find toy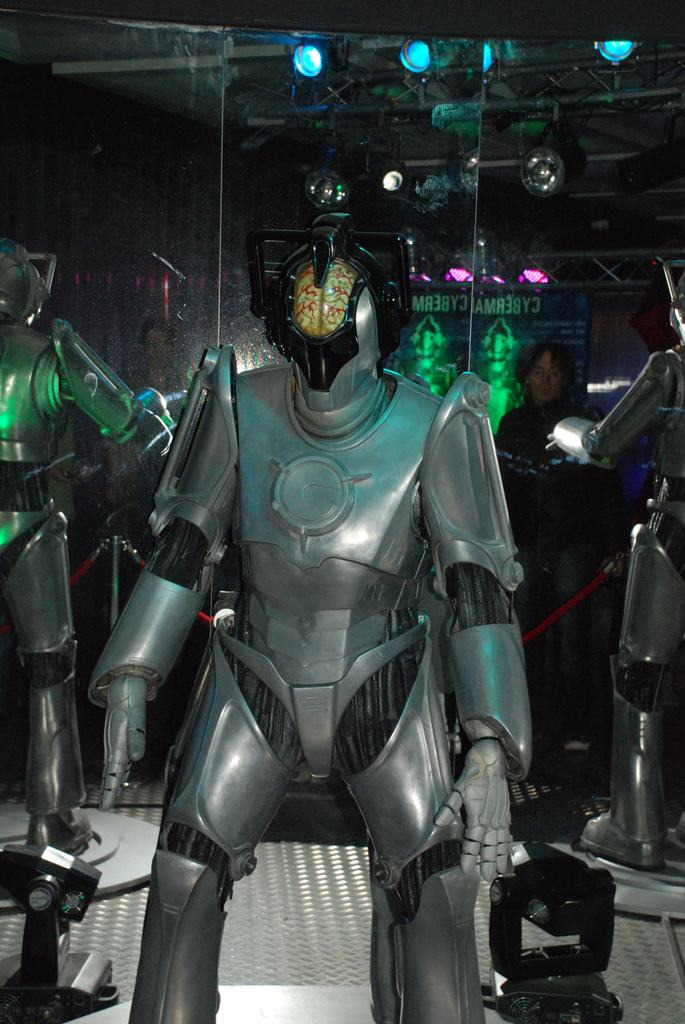
(x1=0, y1=239, x2=150, y2=836)
